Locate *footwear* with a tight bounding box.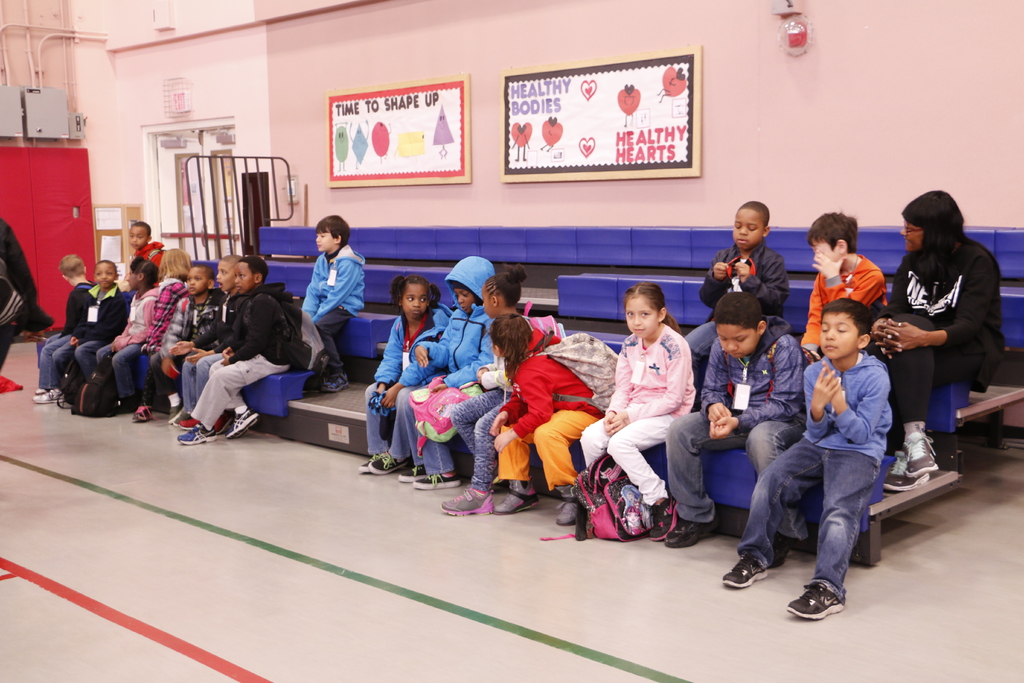
[440,484,498,518].
